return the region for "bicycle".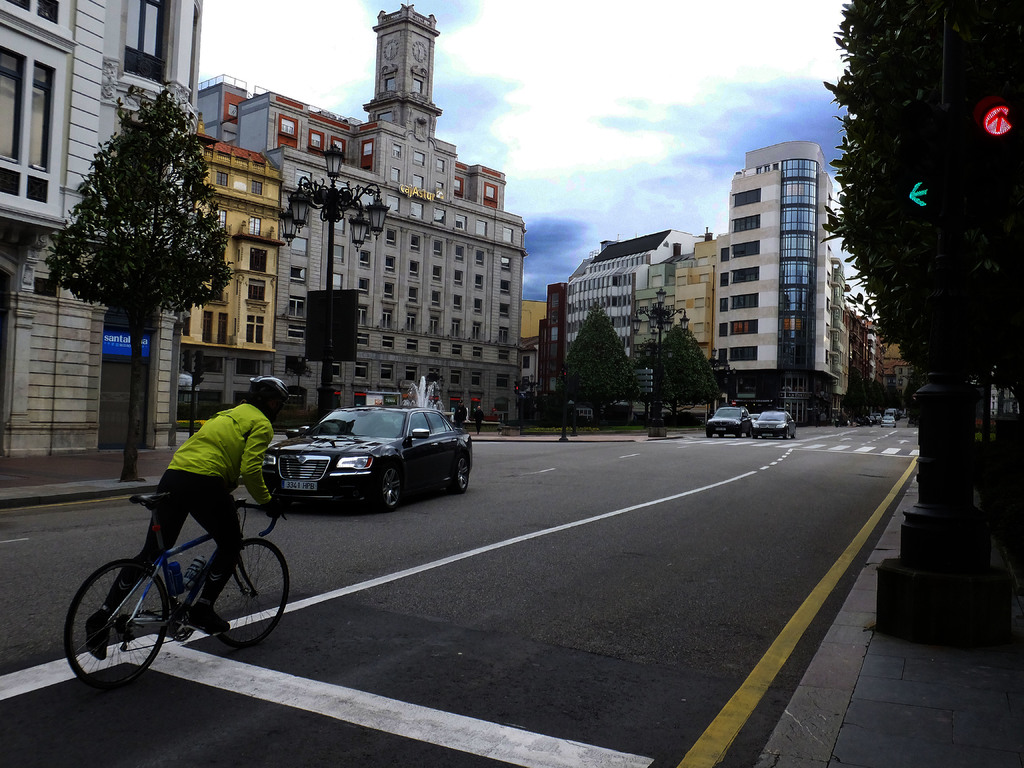
66, 484, 285, 687.
